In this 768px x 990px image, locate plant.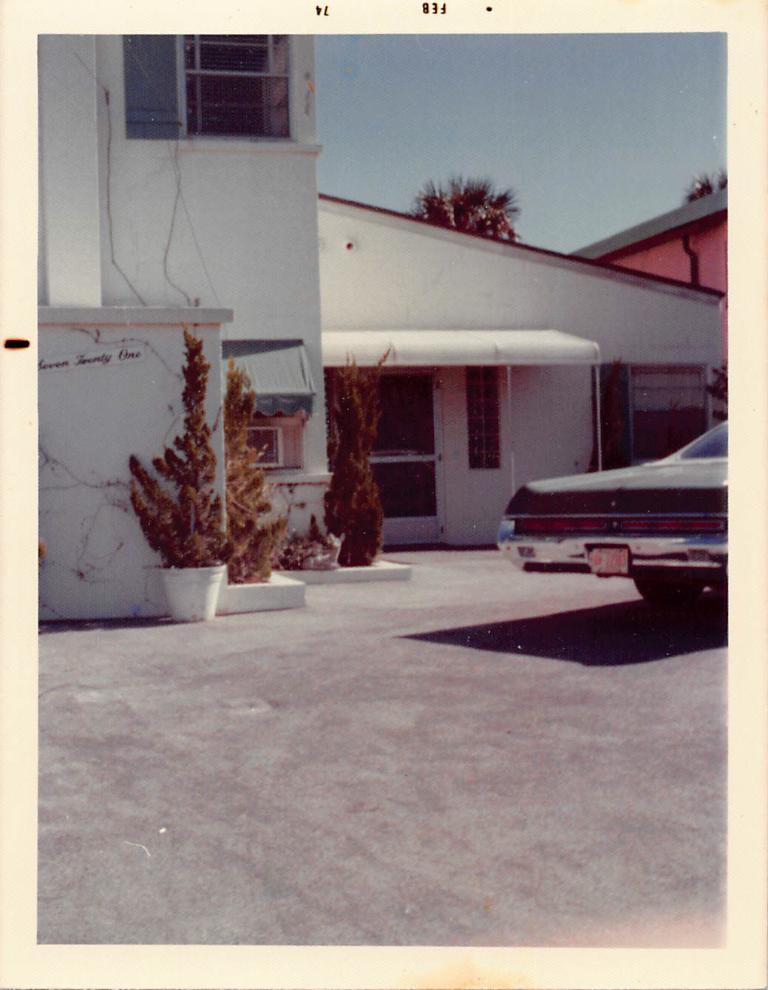
Bounding box: pyautogui.locateOnScreen(324, 340, 395, 568).
